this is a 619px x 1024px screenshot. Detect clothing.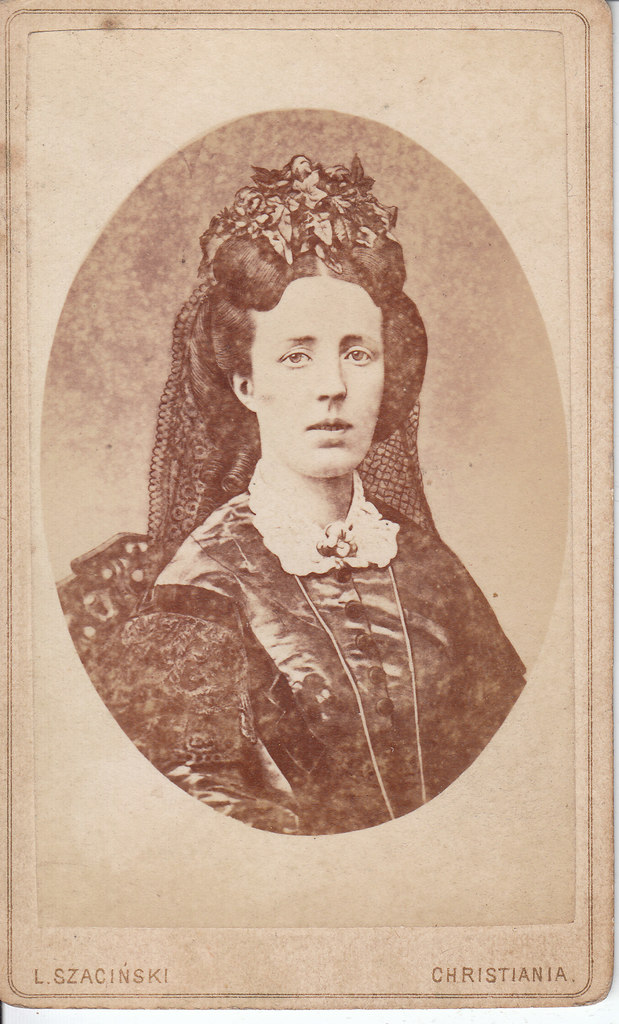
crop(143, 491, 544, 851).
